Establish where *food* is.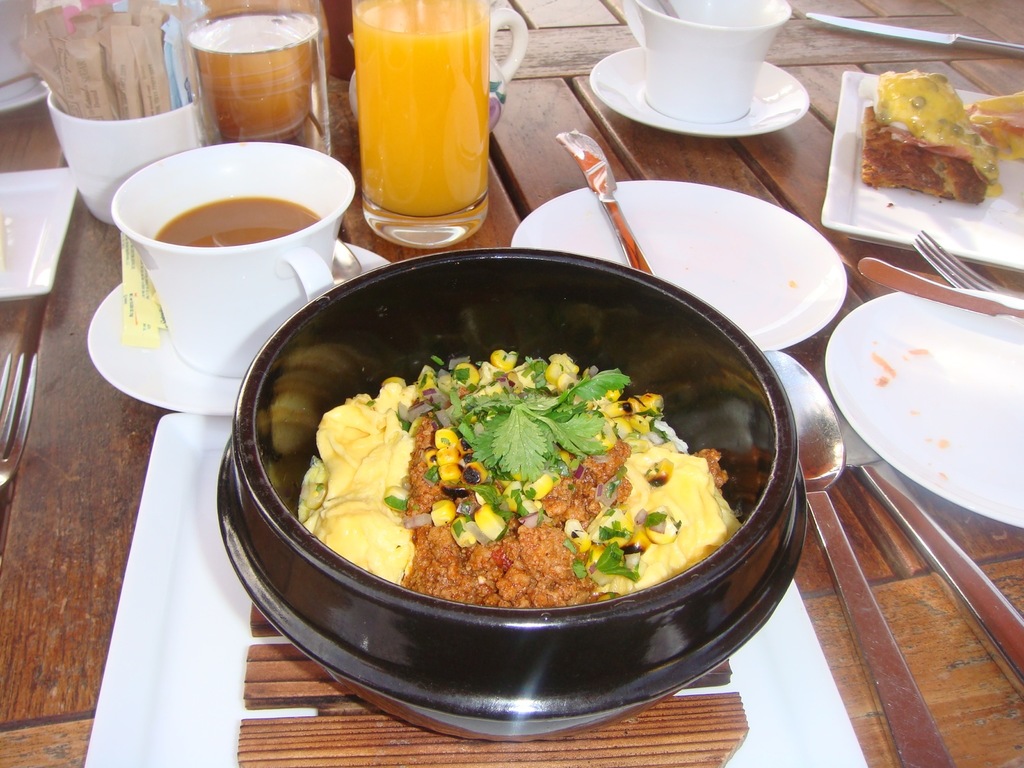
Established at l=876, t=374, r=887, b=388.
